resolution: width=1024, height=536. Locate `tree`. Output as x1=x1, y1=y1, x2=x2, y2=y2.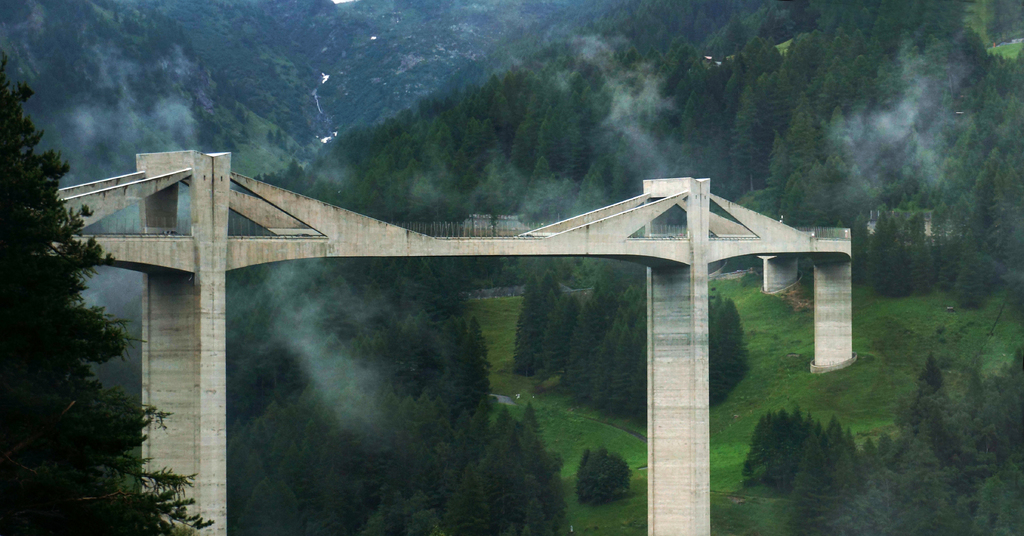
x1=728, y1=52, x2=743, y2=107.
